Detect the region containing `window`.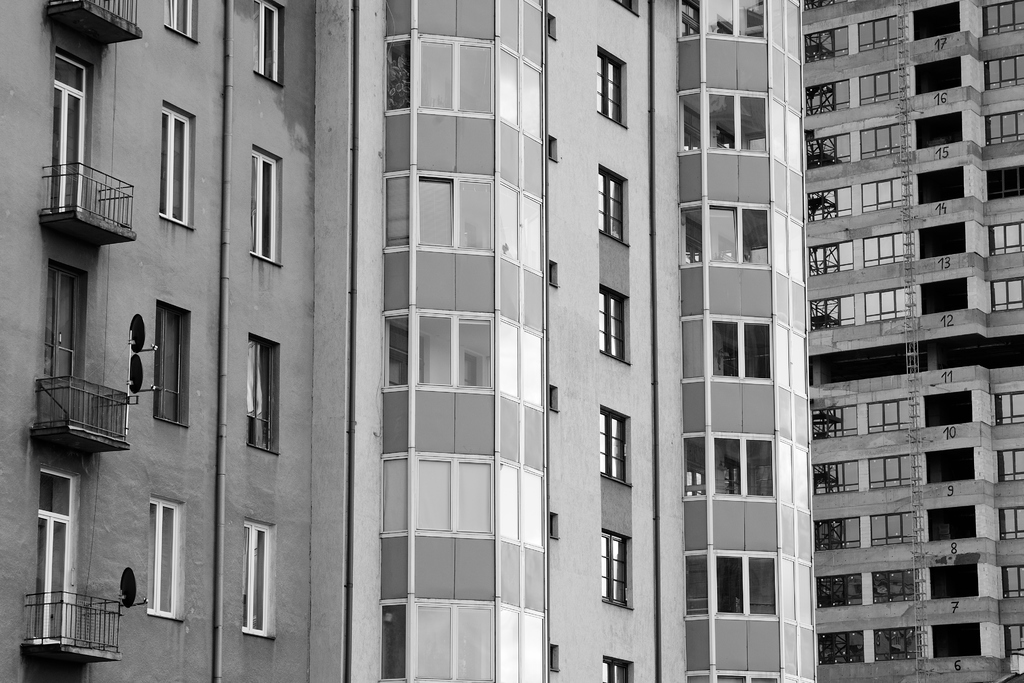
locate(675, 429, 817, 514).
